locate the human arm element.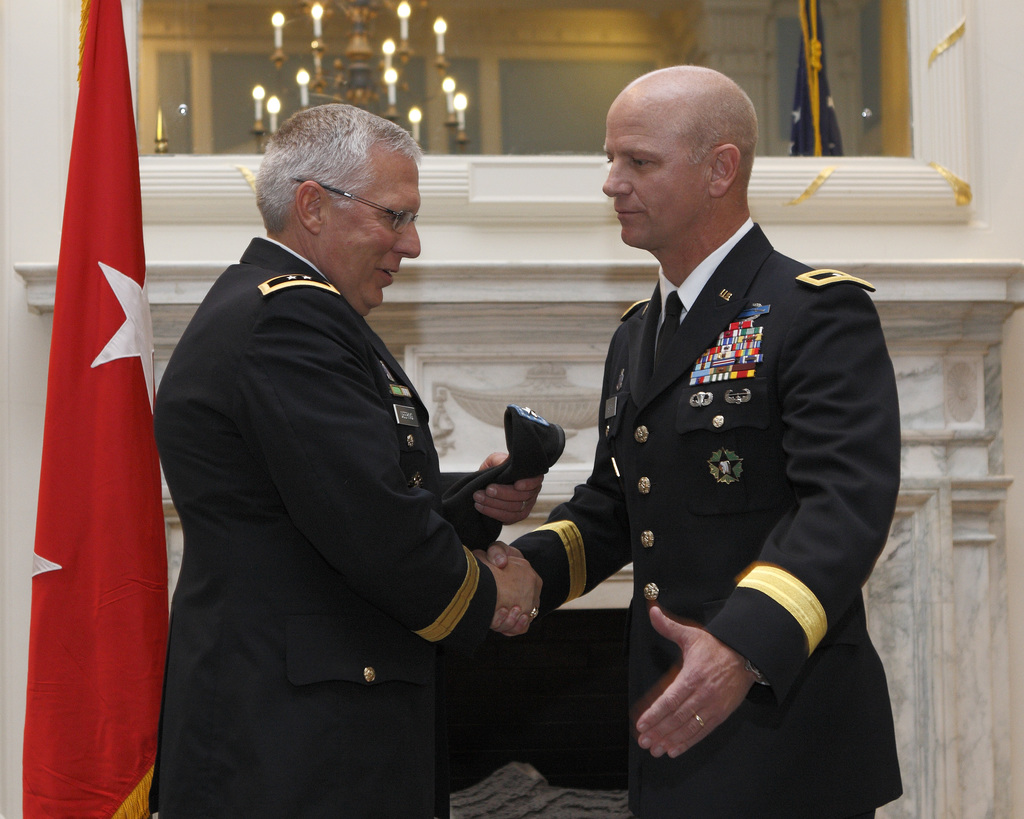
Element bbox: 248/292/547/628.
